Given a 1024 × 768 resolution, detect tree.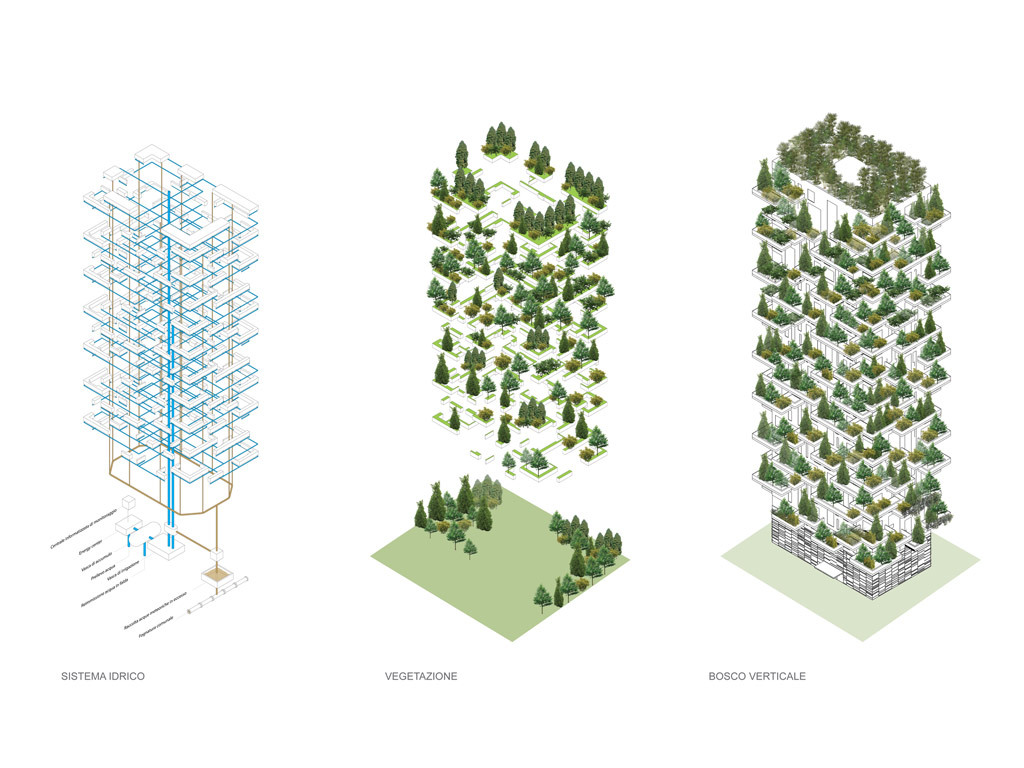
region(585, 365, 604, 381).
